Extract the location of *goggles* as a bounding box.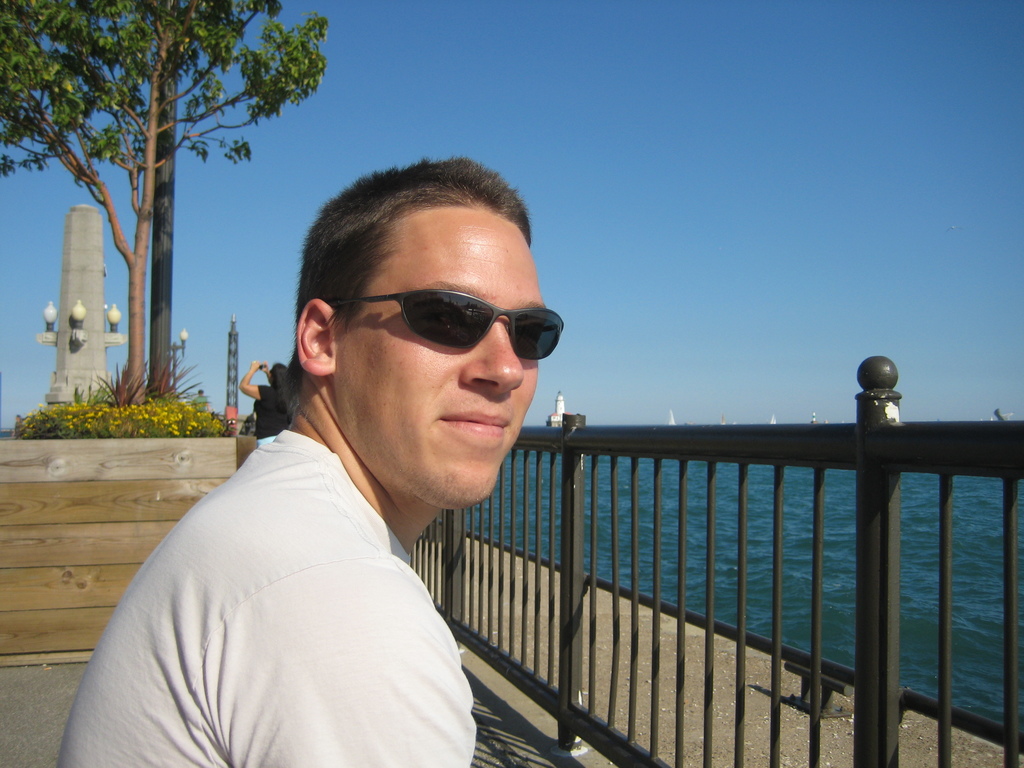
327 276 559 367.
